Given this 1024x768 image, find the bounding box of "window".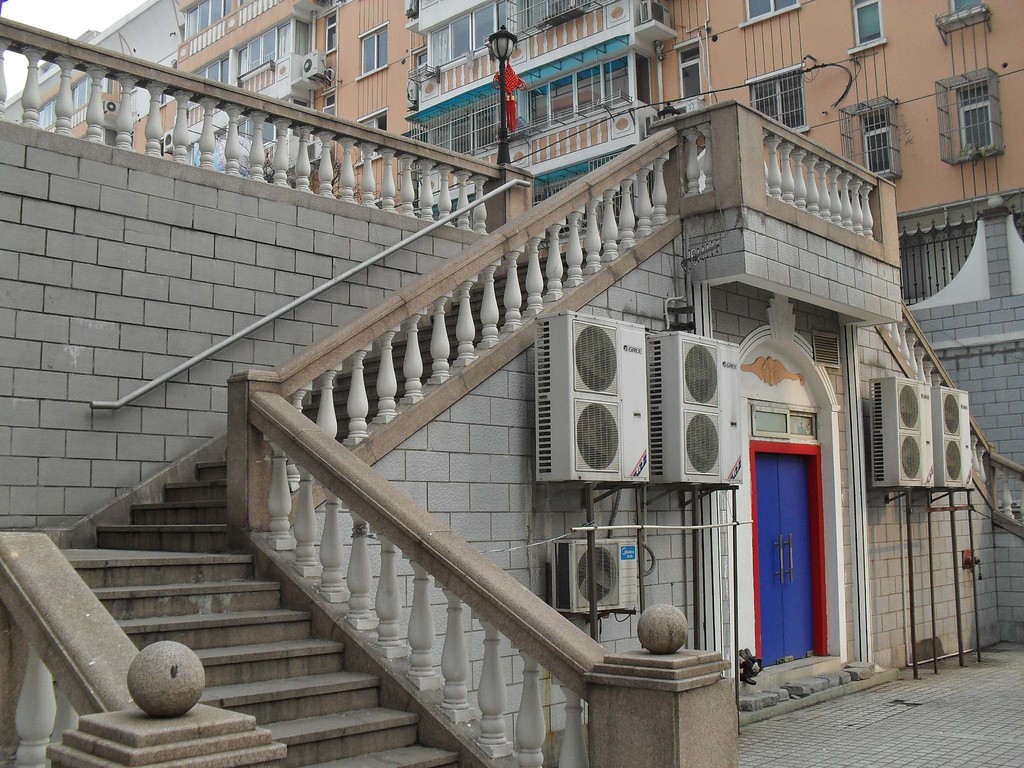
bbox(246, 24, 275, 71).
